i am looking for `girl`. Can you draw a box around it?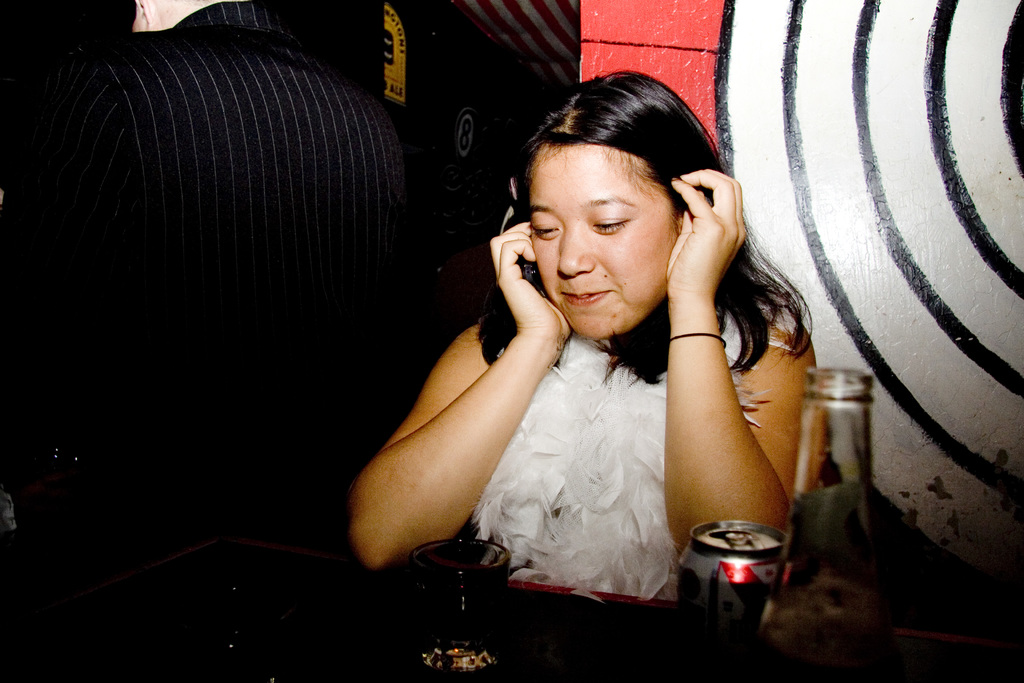
Sure, the bounding box is crop(349, 70, 829, 623).
